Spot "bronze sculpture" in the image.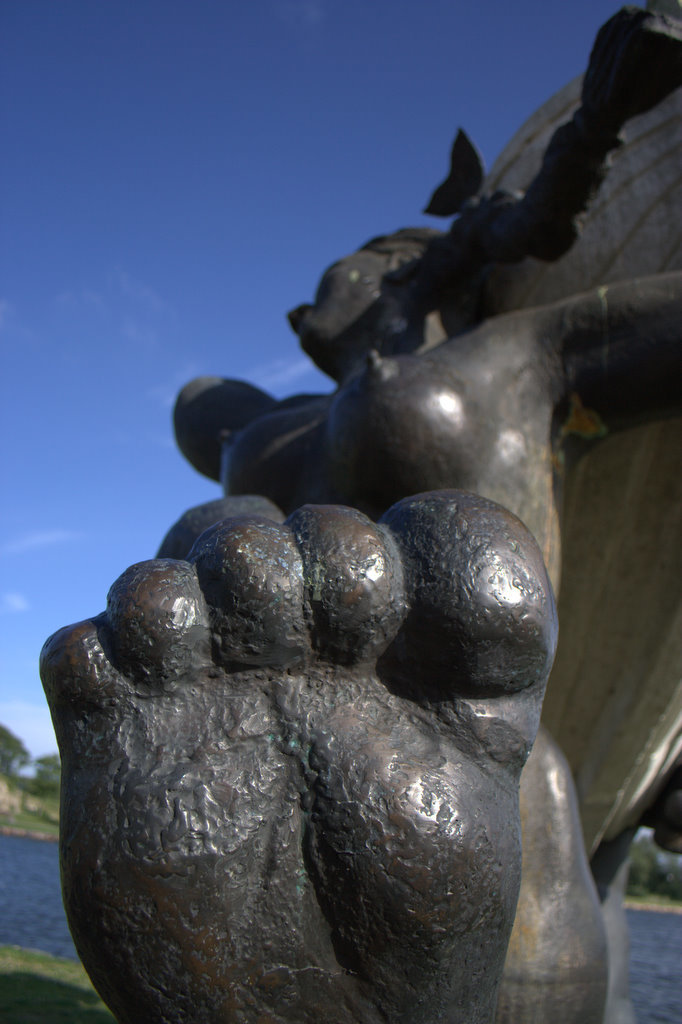
"bronze sculpture" found at [left=22, top=177, right=600, bottom=995].
